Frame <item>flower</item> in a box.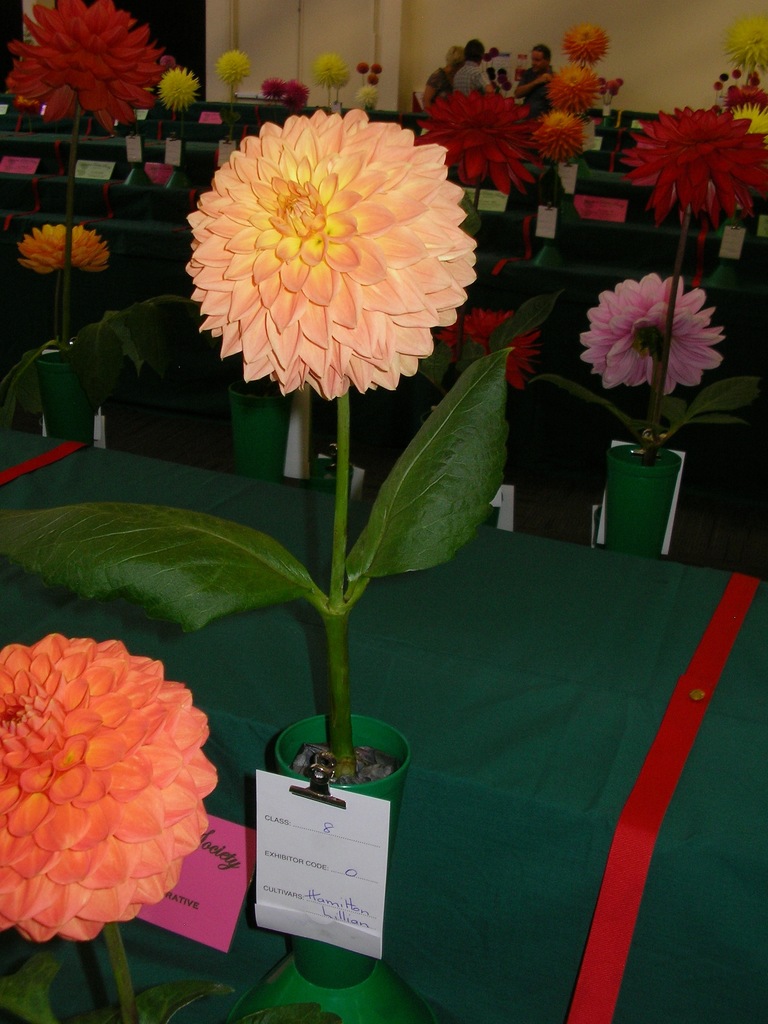
Rect(12, 218, 114, 277).
